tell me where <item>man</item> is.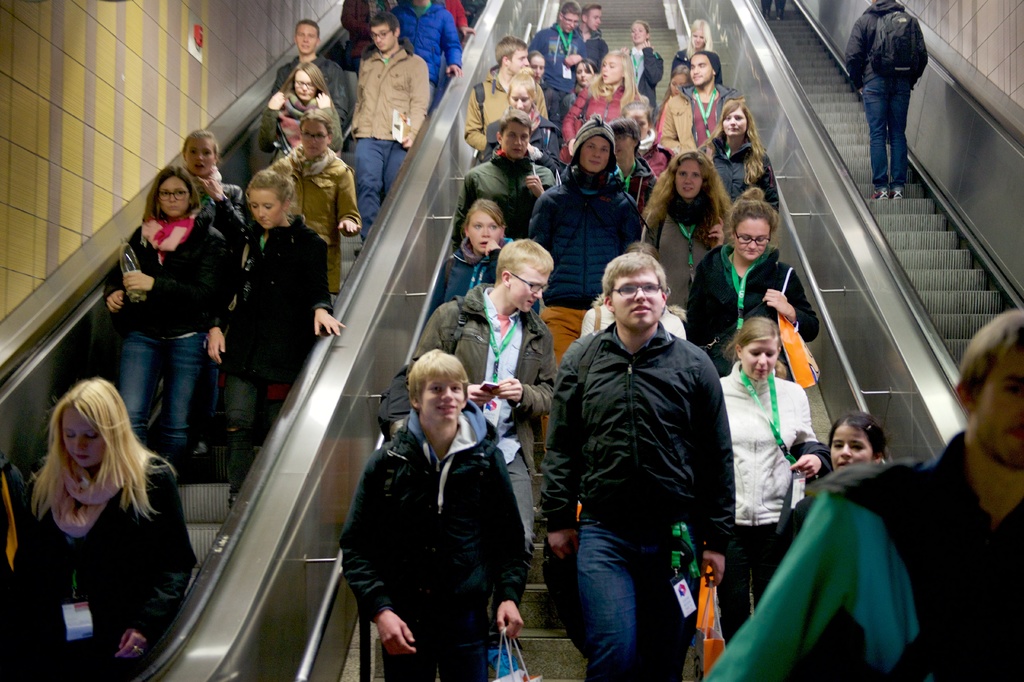
<item>man</item> is at bbox=(457, 42, 537, 148).
